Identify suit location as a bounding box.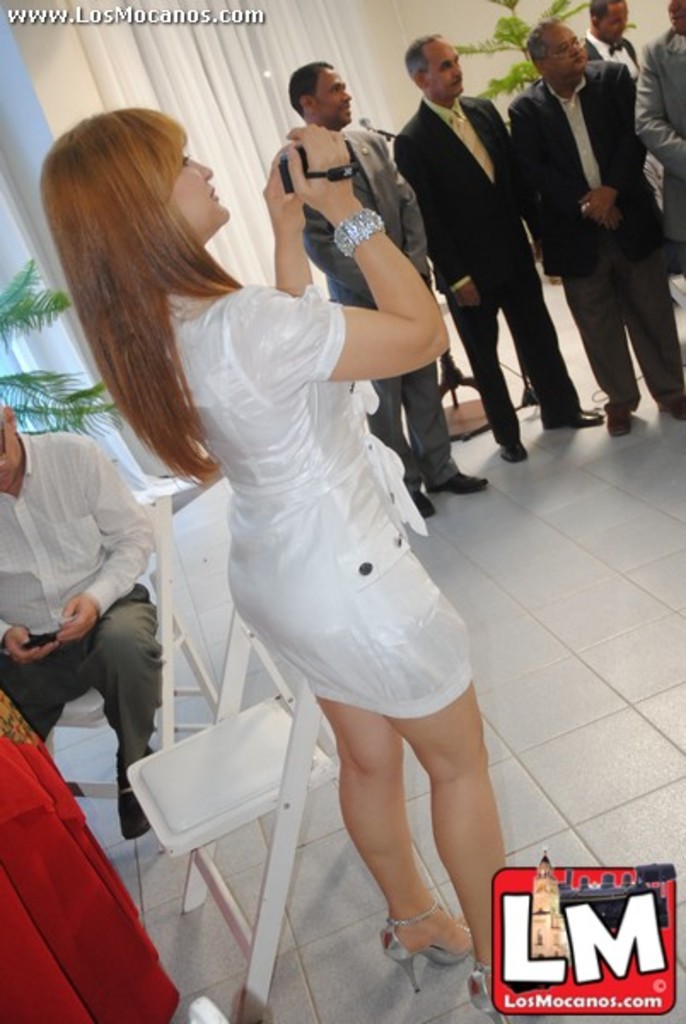
<box>638,19,684,283</box>.
